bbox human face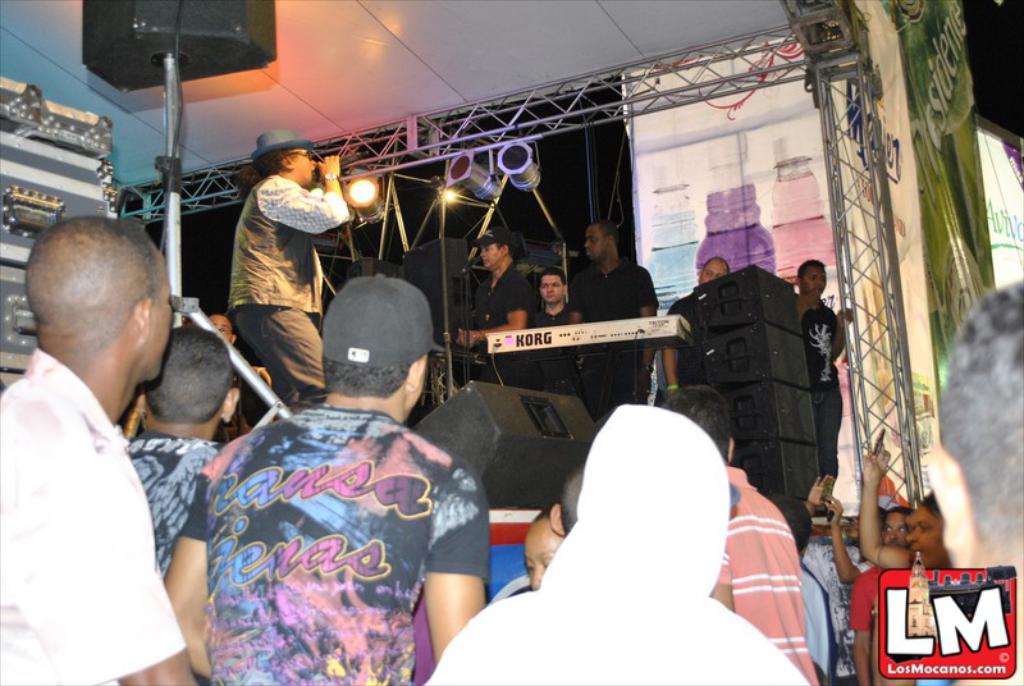
rect(881, 508, 906, 543)
